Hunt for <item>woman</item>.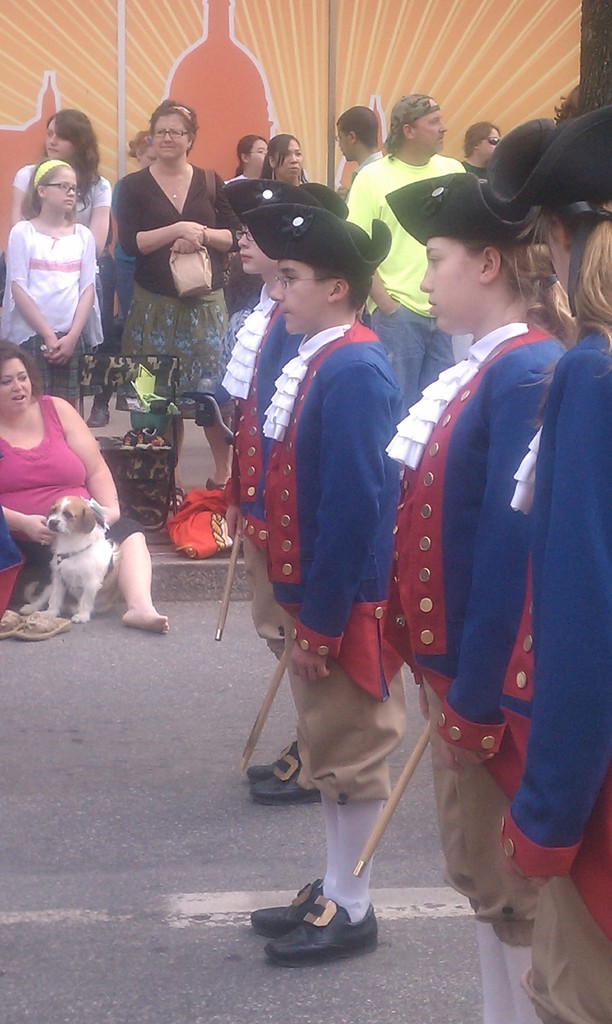
Hunted down at 4, 108, 115, 262.
